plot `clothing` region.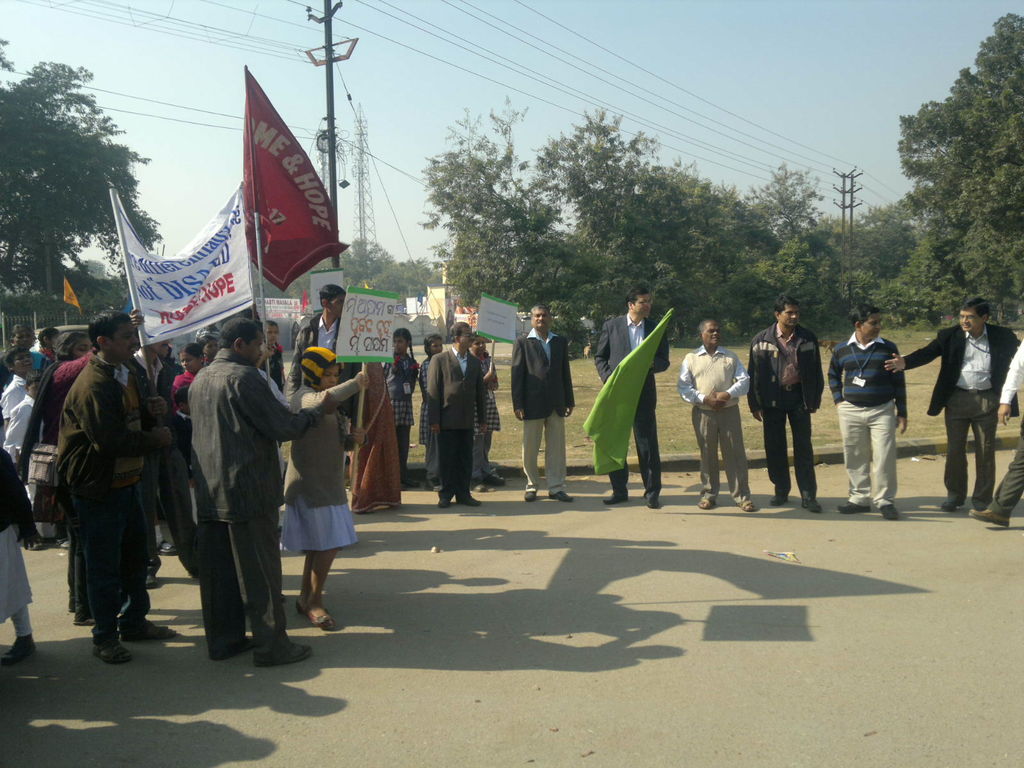
Plotted at 504,331,573,496.
